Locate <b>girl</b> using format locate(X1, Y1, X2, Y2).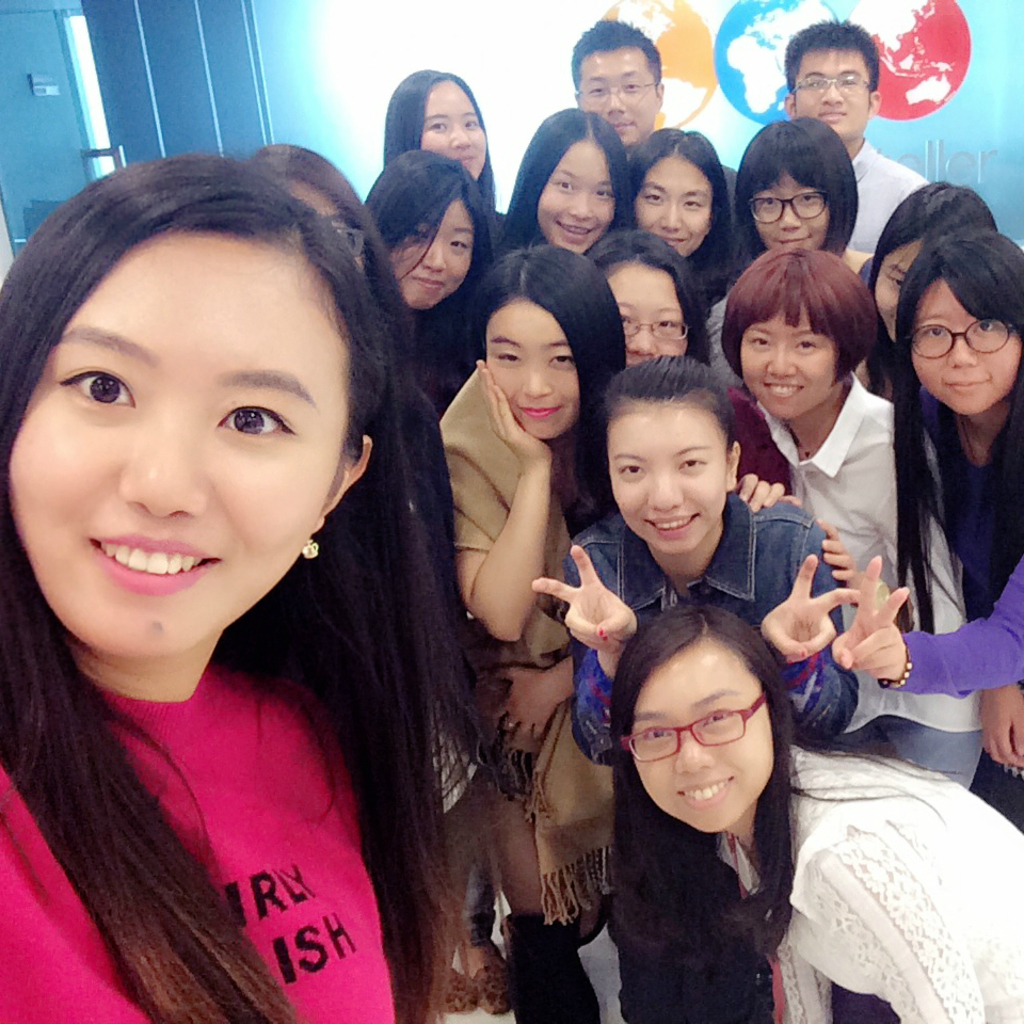
locate(890, 223, 1023, 634).
